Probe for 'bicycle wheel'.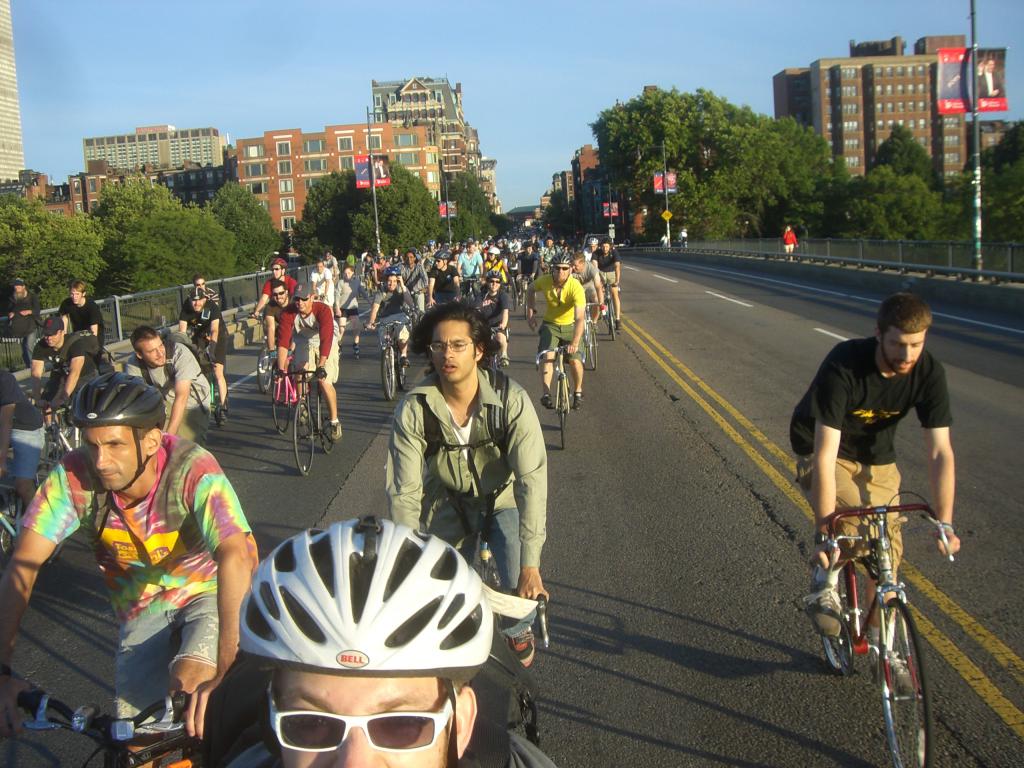
Probe result: <box>291,401,312,483</box>.
